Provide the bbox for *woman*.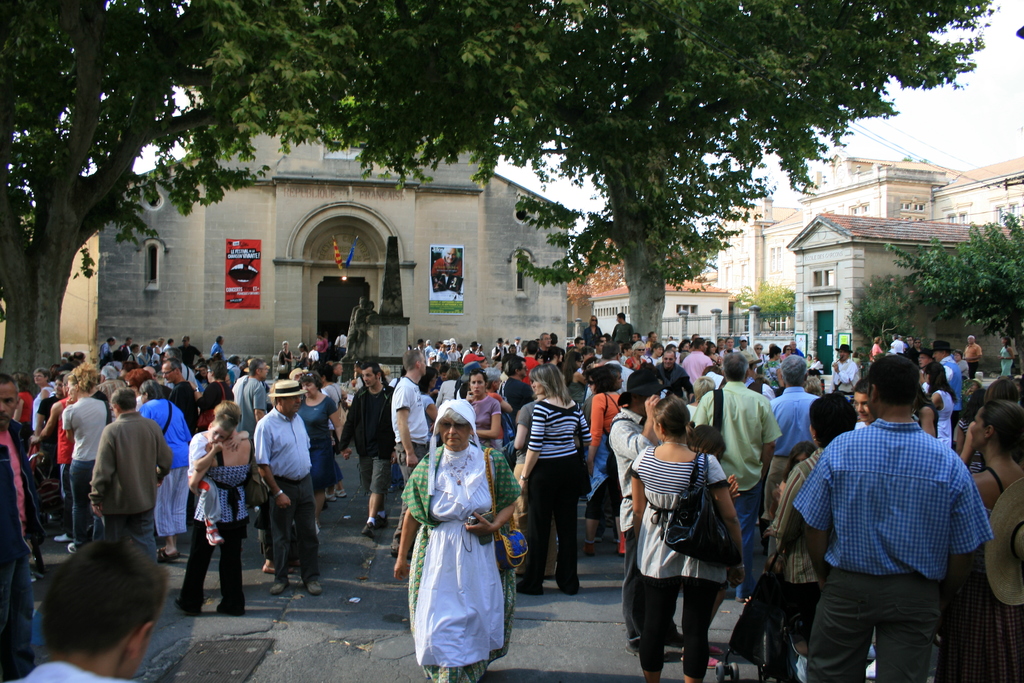
648 342 662 368.
